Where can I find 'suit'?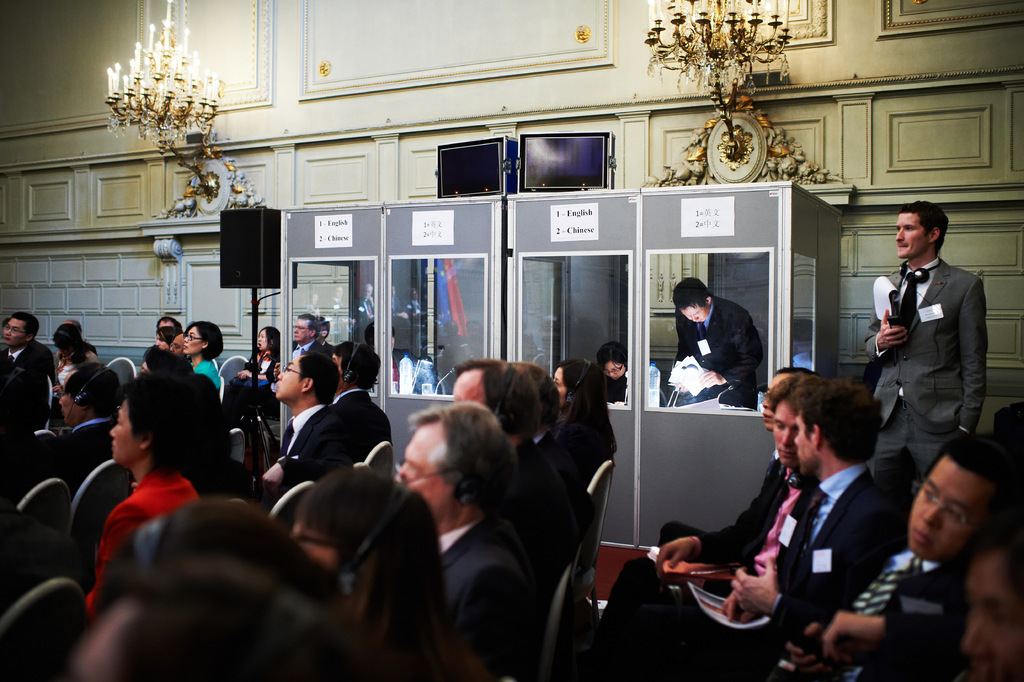
You can find it at {"left": 320, "top": 339, "right": 335, "bottom": 351}.
